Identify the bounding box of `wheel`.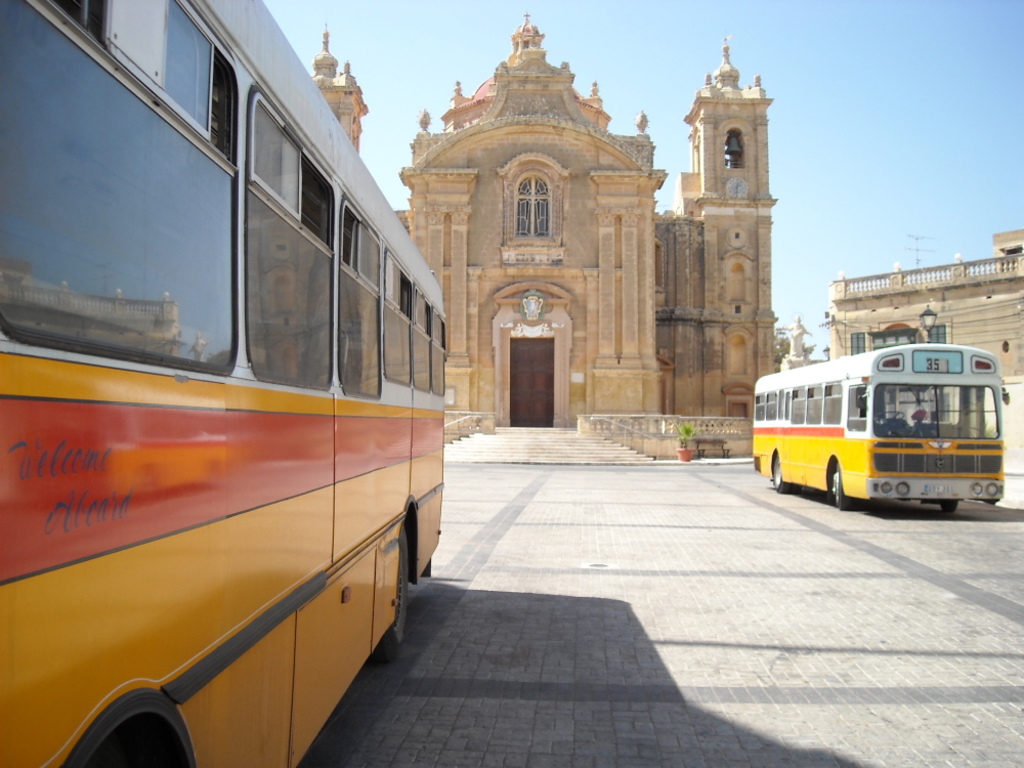
detection(828, 461, 856, 513).
